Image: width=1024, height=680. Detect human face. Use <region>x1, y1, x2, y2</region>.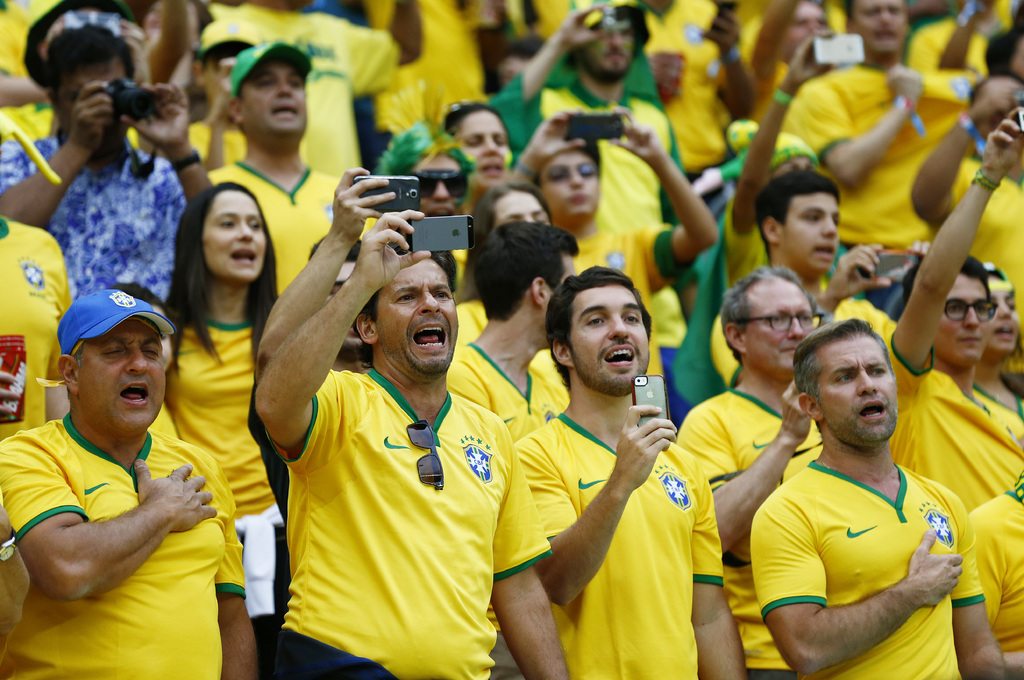
<region>243, 59, 308, 133</region>.
